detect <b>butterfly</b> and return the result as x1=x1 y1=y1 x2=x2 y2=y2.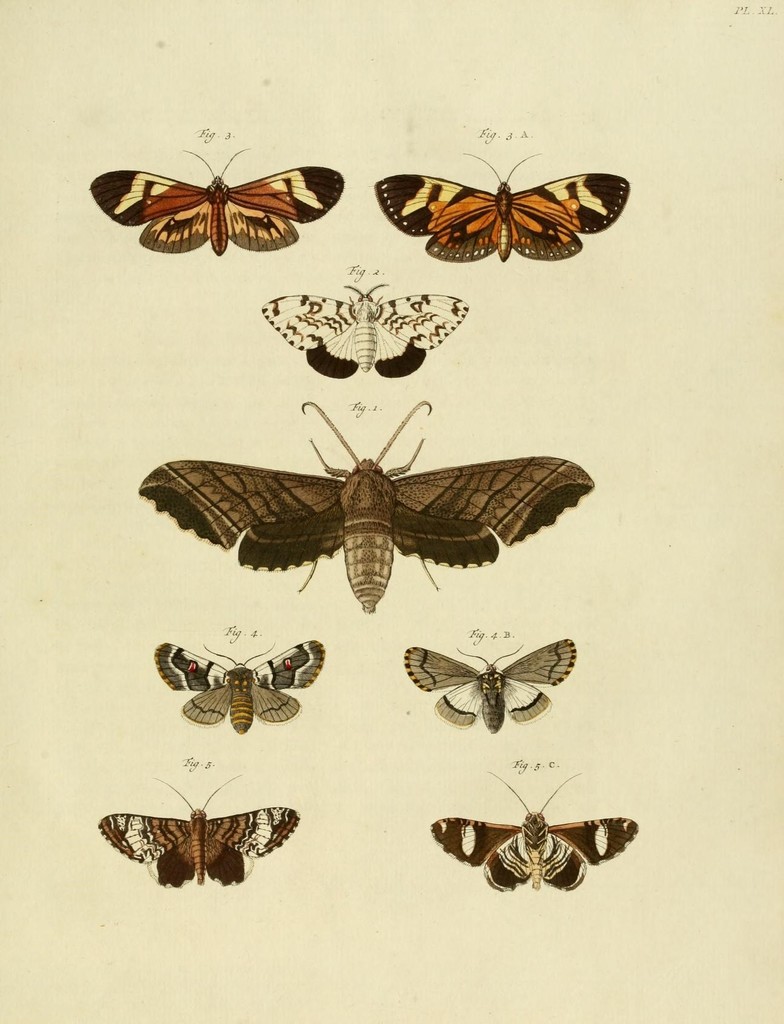
x1=256 y1=276 x2=465 y2=383.
